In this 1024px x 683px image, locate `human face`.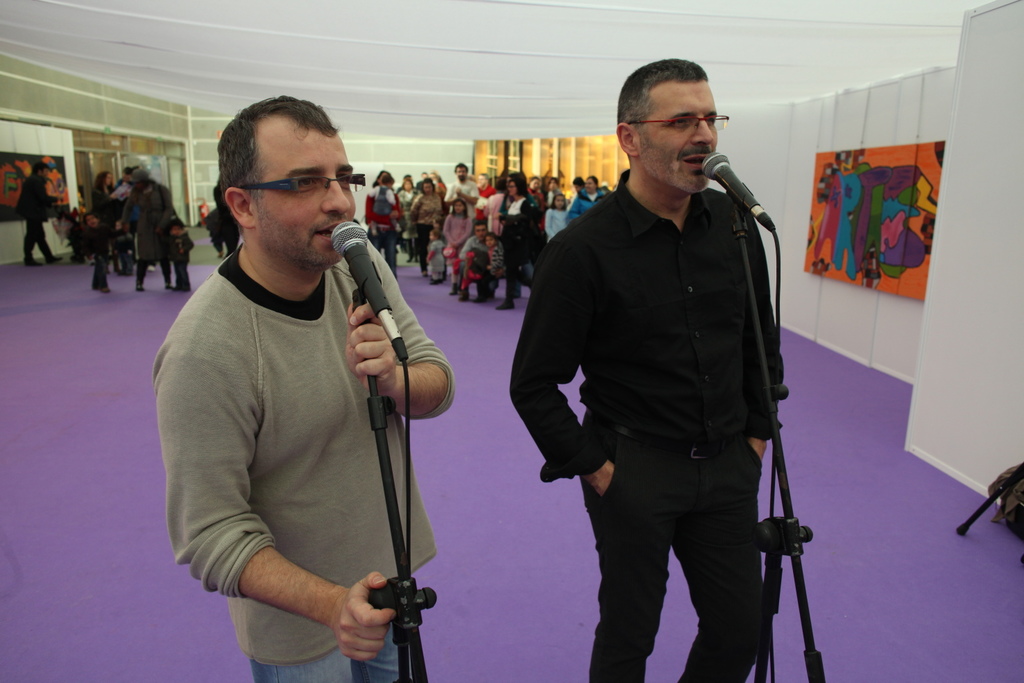
Bounding box: bbox(636, 78, 723, 196).
